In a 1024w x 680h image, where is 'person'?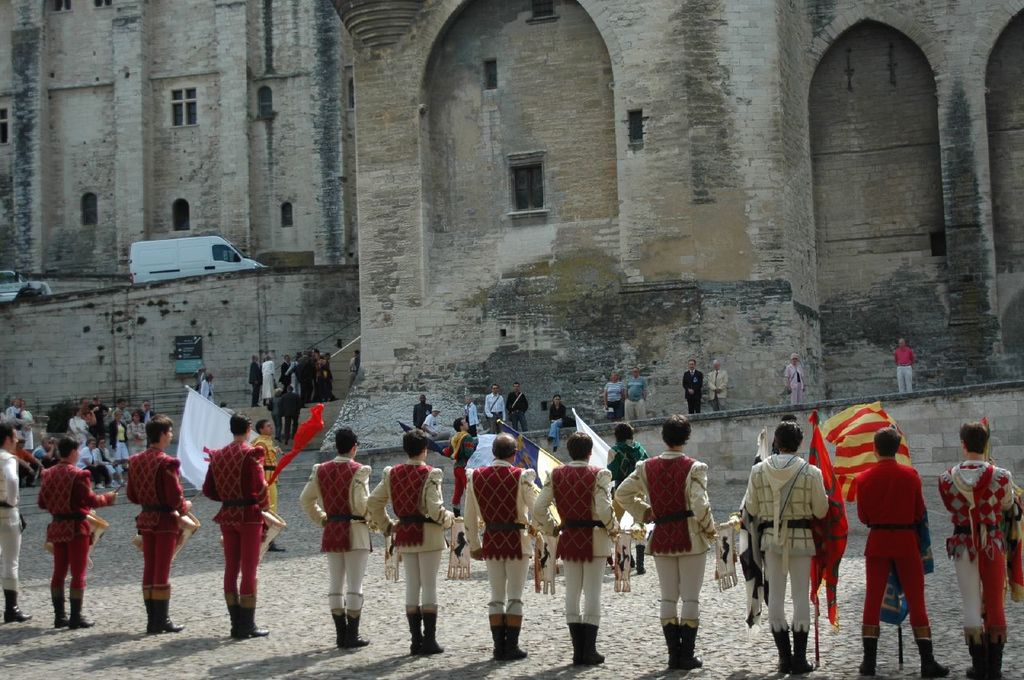
bbox(605, 424, 650, 572).
